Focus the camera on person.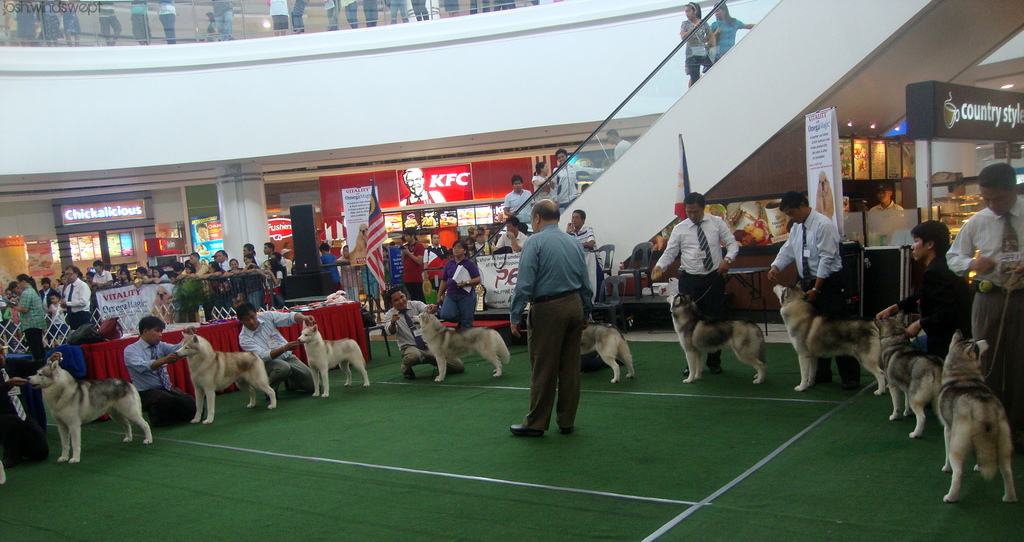
Focus region: box=[158, 0, 177, 46].
